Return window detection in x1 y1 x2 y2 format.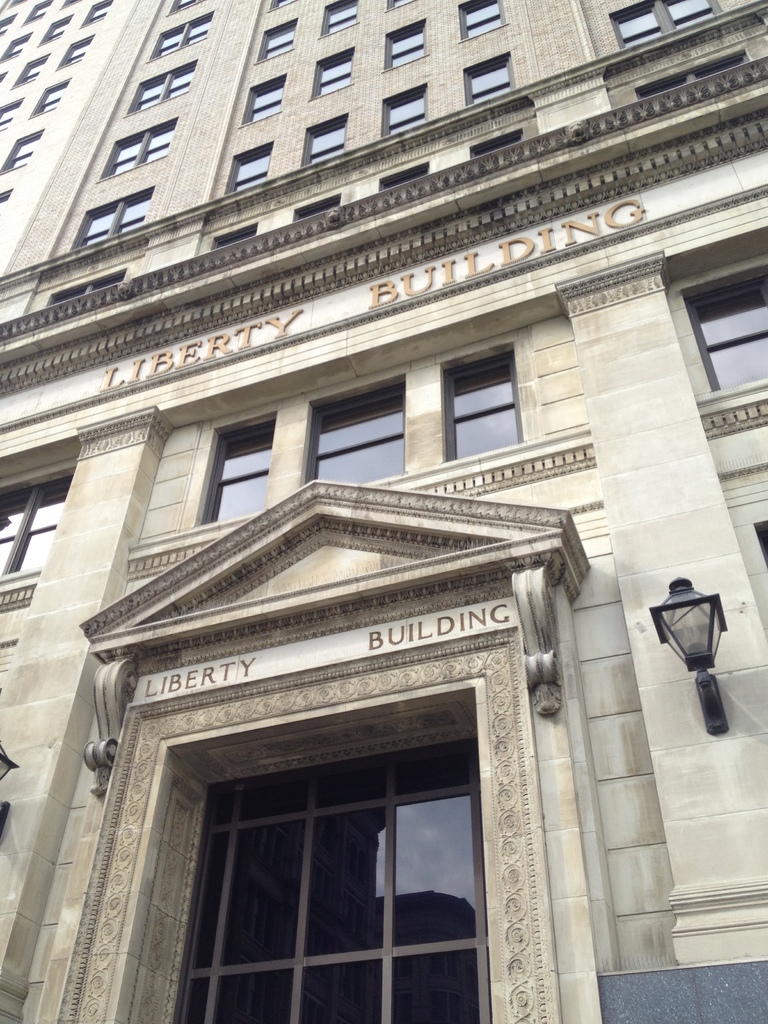
314 386 405 488.
